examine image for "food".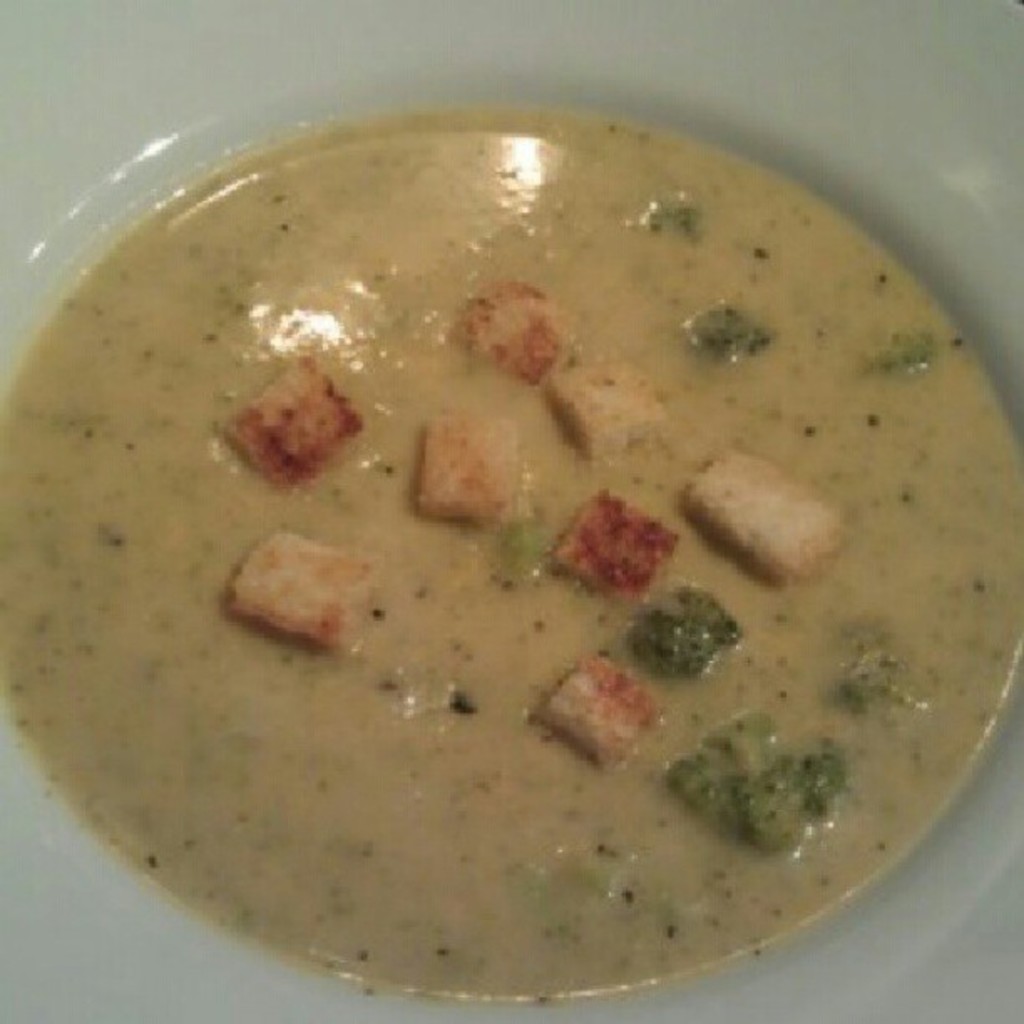
Examination result: pyautogui.locateOnScreen(40, 69, 997, 1011).
